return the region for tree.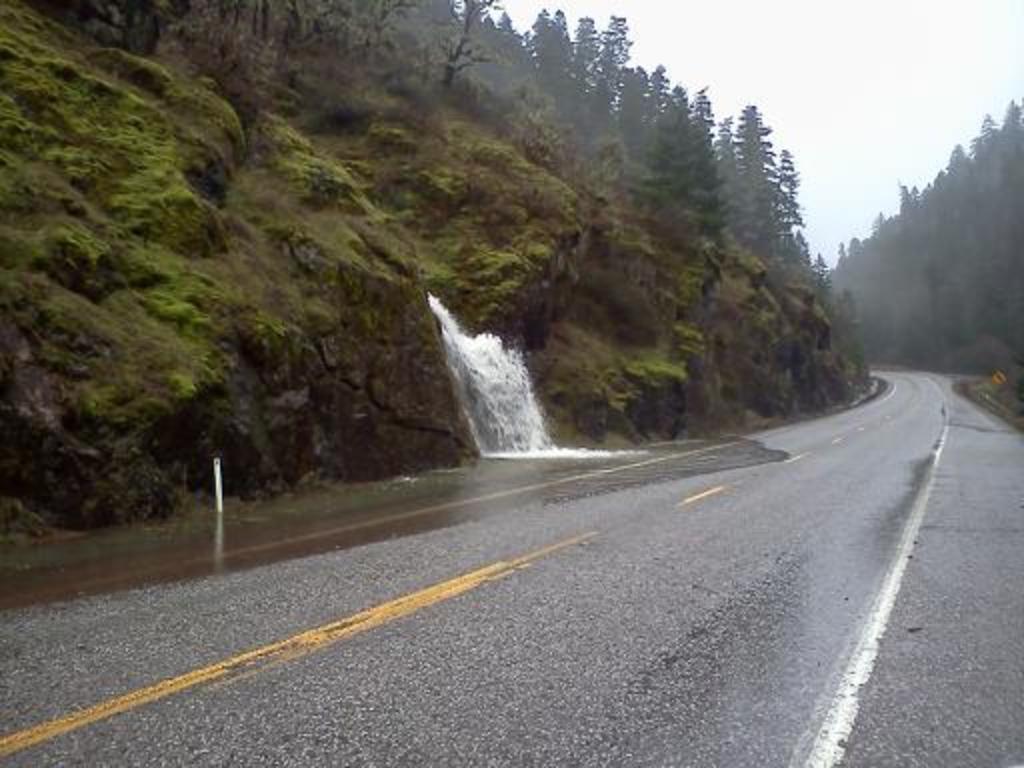
[726, 104, 786, 254].
